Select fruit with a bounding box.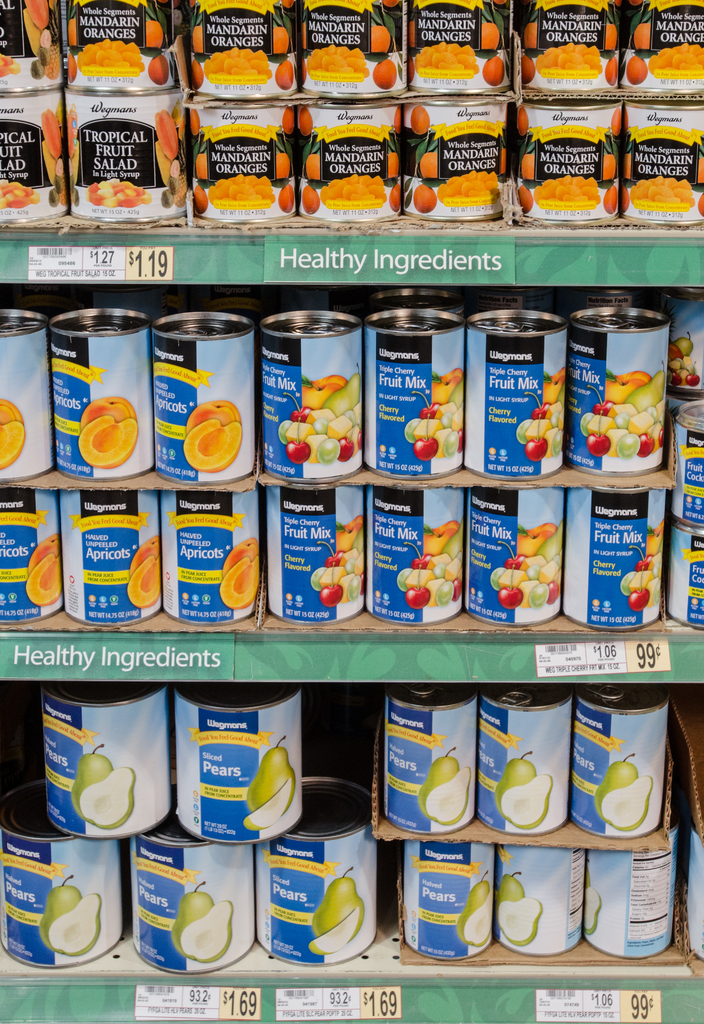
520 151 536 179.
